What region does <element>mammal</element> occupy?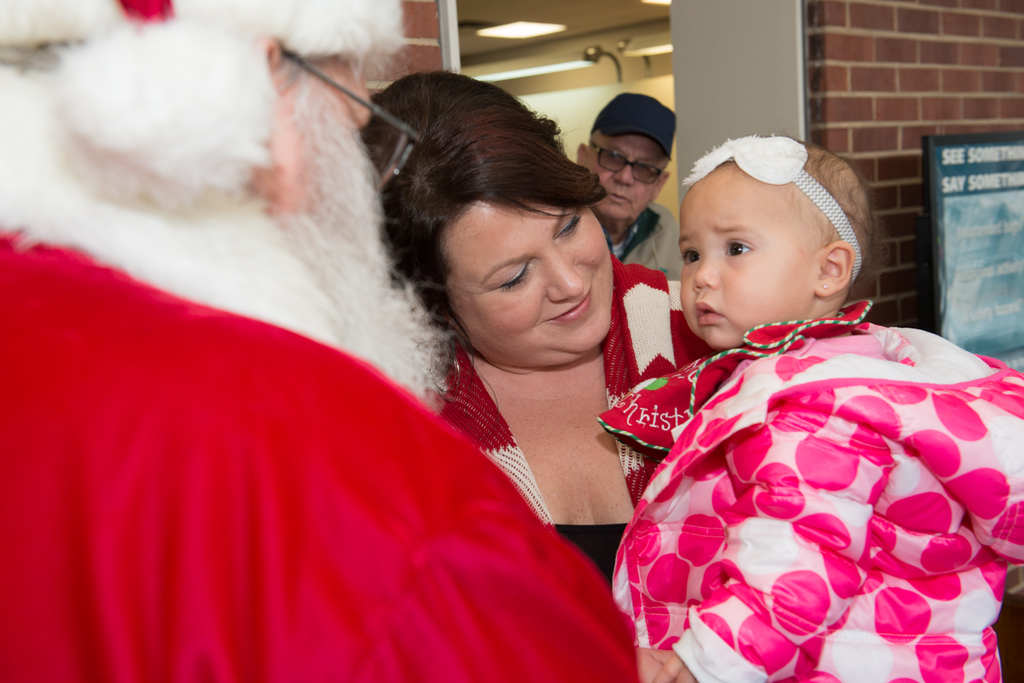
Rect(356, 65, 719, 595).
